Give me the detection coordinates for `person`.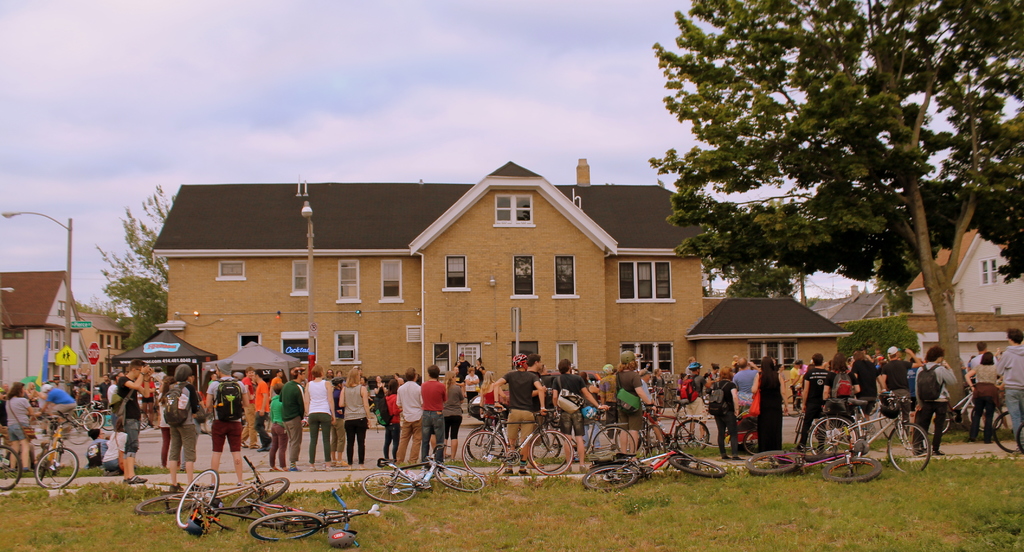
region(237, 365, 271, 447).
